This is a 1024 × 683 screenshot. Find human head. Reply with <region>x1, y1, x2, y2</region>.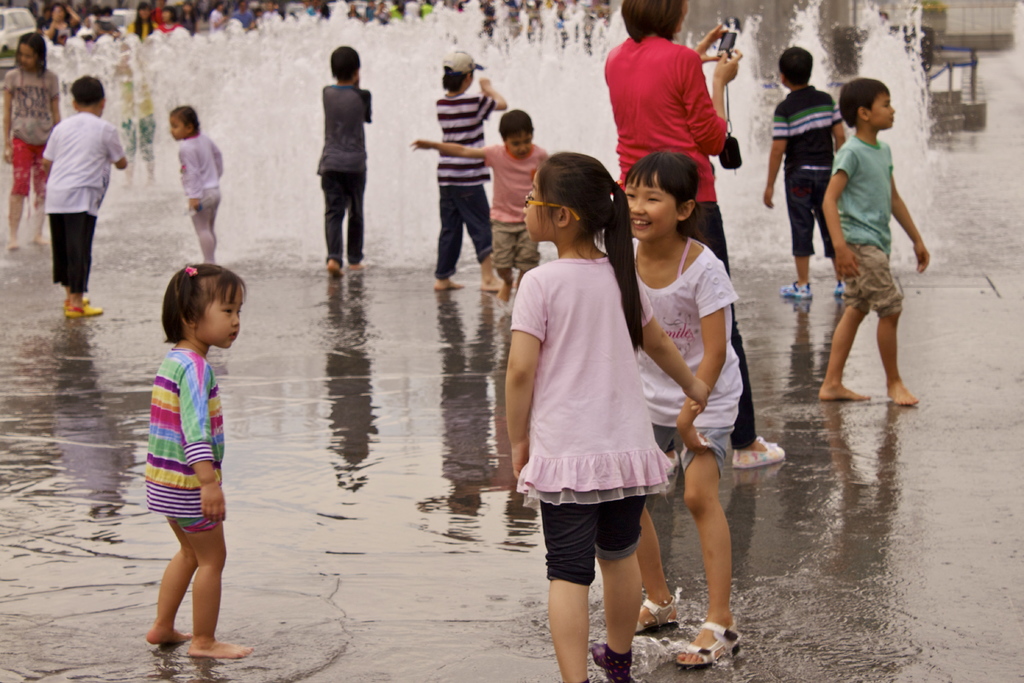
<region>52, 4, 63, 24</region>.
